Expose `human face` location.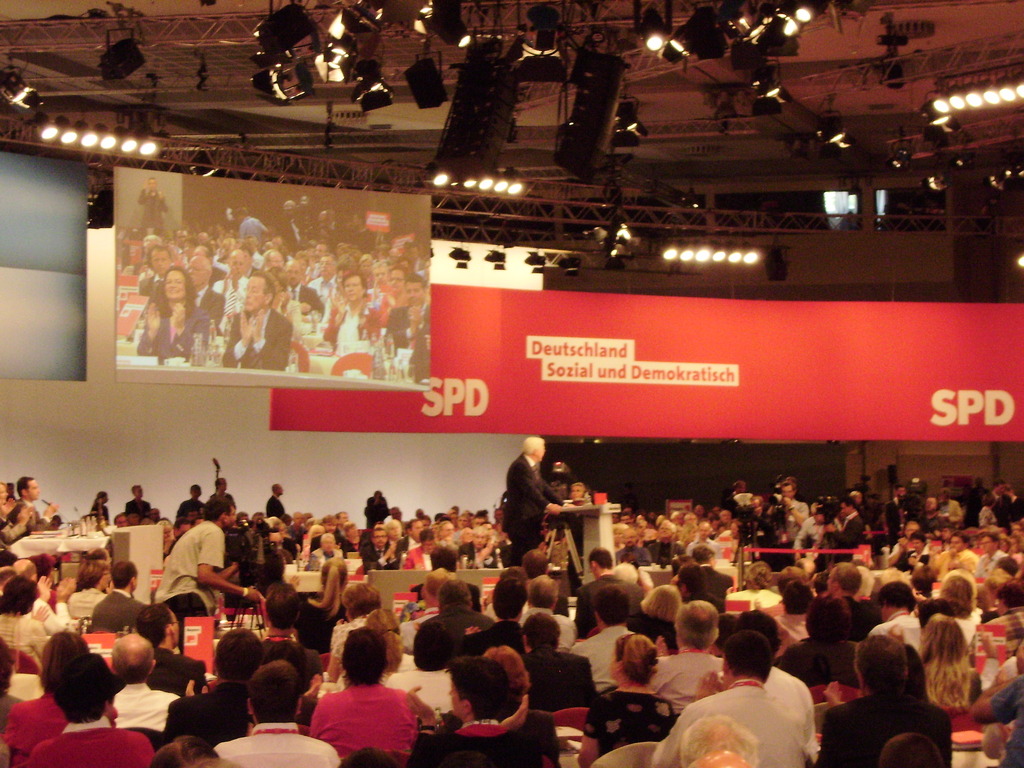
Exposed at <region>180, 525, 193, 534</region>.
